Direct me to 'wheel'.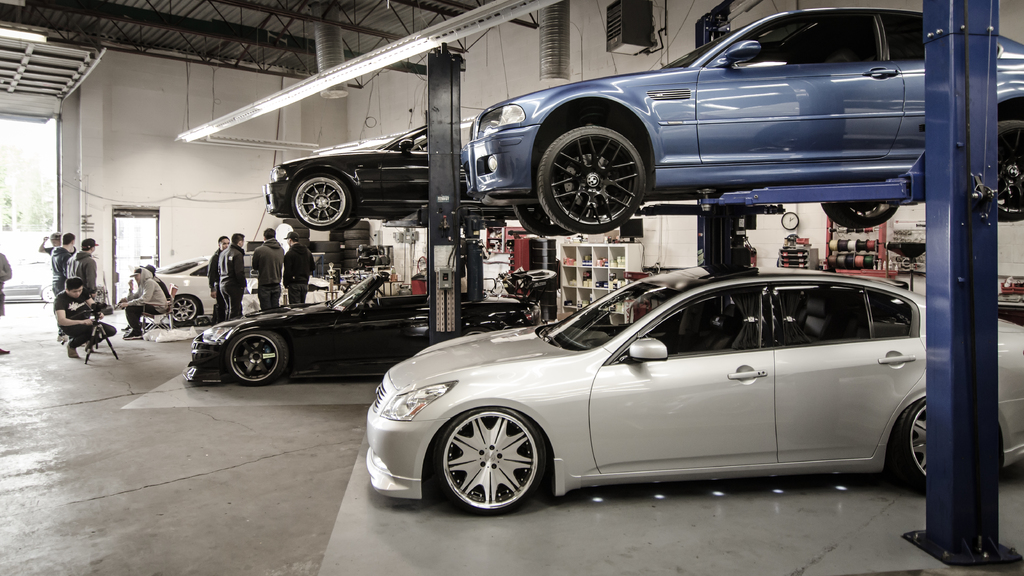
Direction: <bbox>821, 204, 896, 228</bbox>.
